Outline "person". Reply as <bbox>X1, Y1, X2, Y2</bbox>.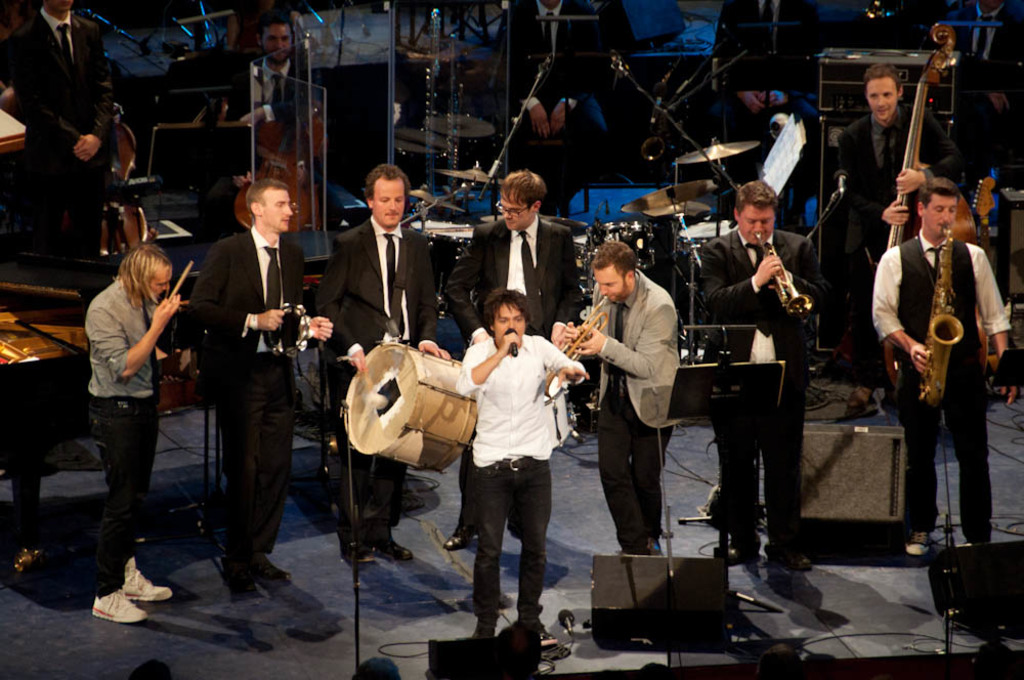
<bbox>456, 290, 589, 645</bbox>.
